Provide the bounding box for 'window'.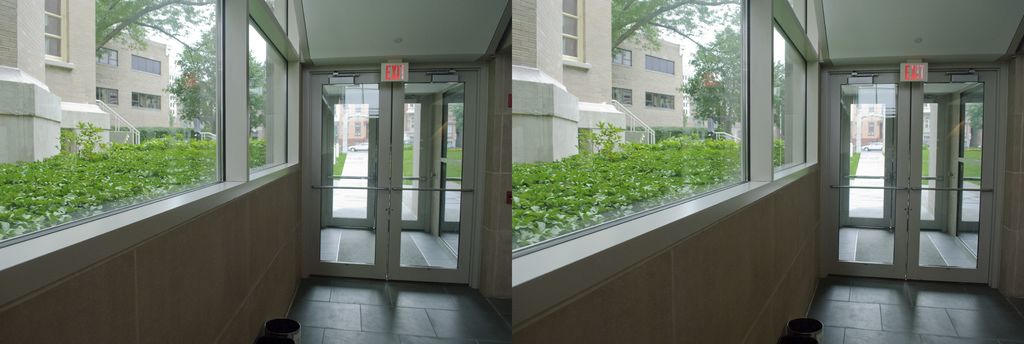
129:52:163:82.
